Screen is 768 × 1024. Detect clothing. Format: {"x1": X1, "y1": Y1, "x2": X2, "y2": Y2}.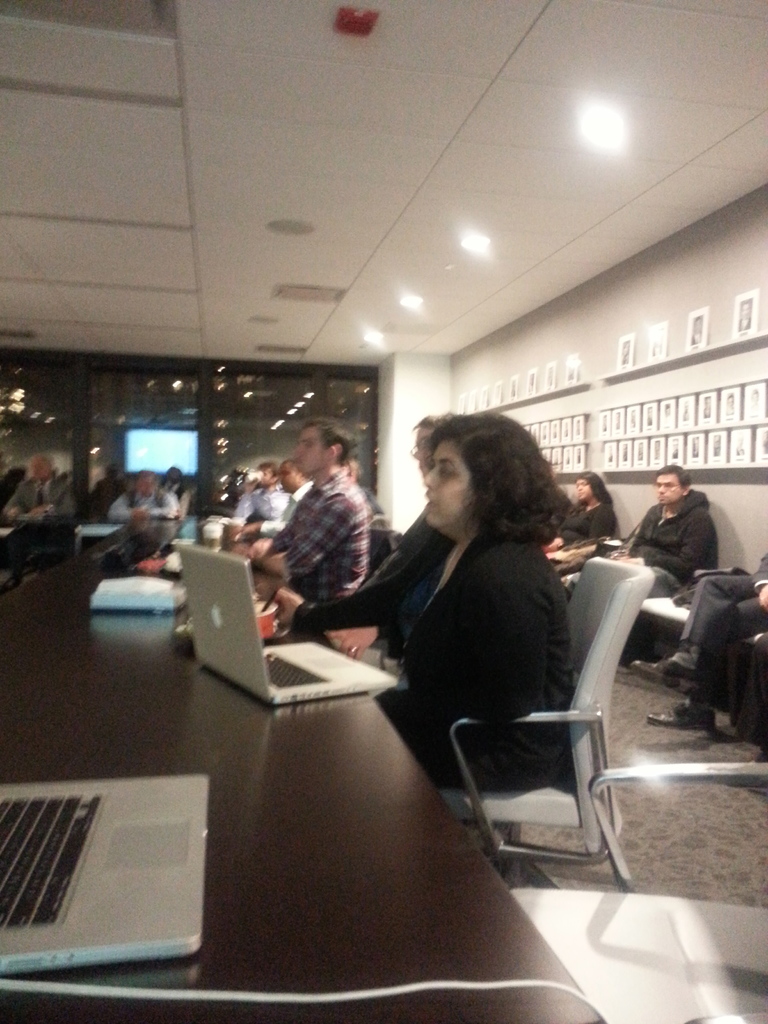
{"x1": 380, "y1": 531, "x2": 576, "y2": 792}.
